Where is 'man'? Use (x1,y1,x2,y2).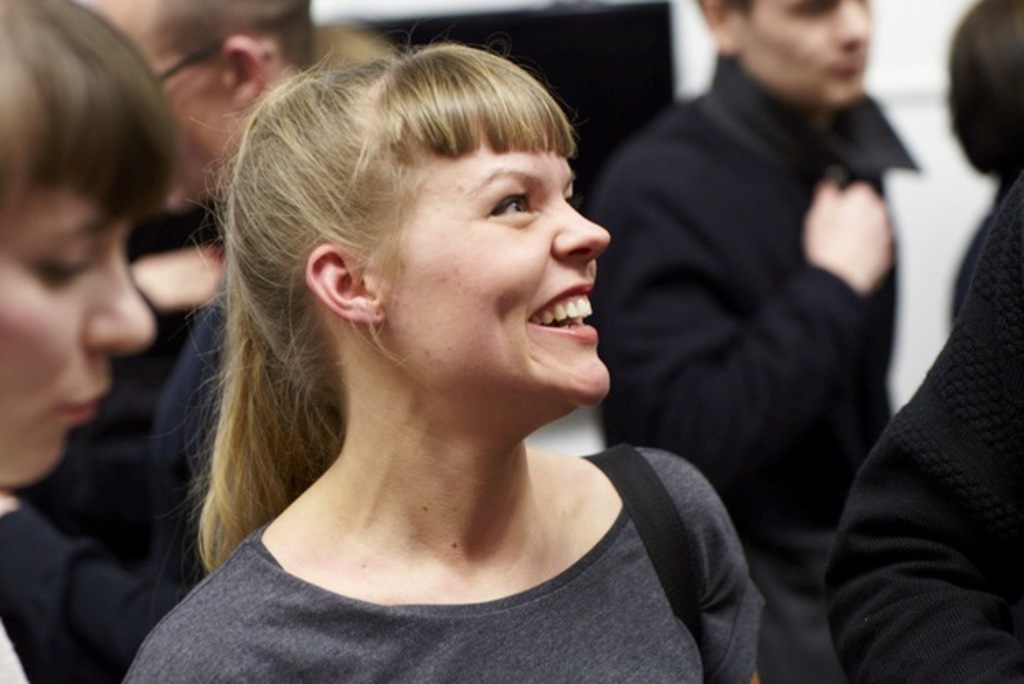
(73,0,350,591).
